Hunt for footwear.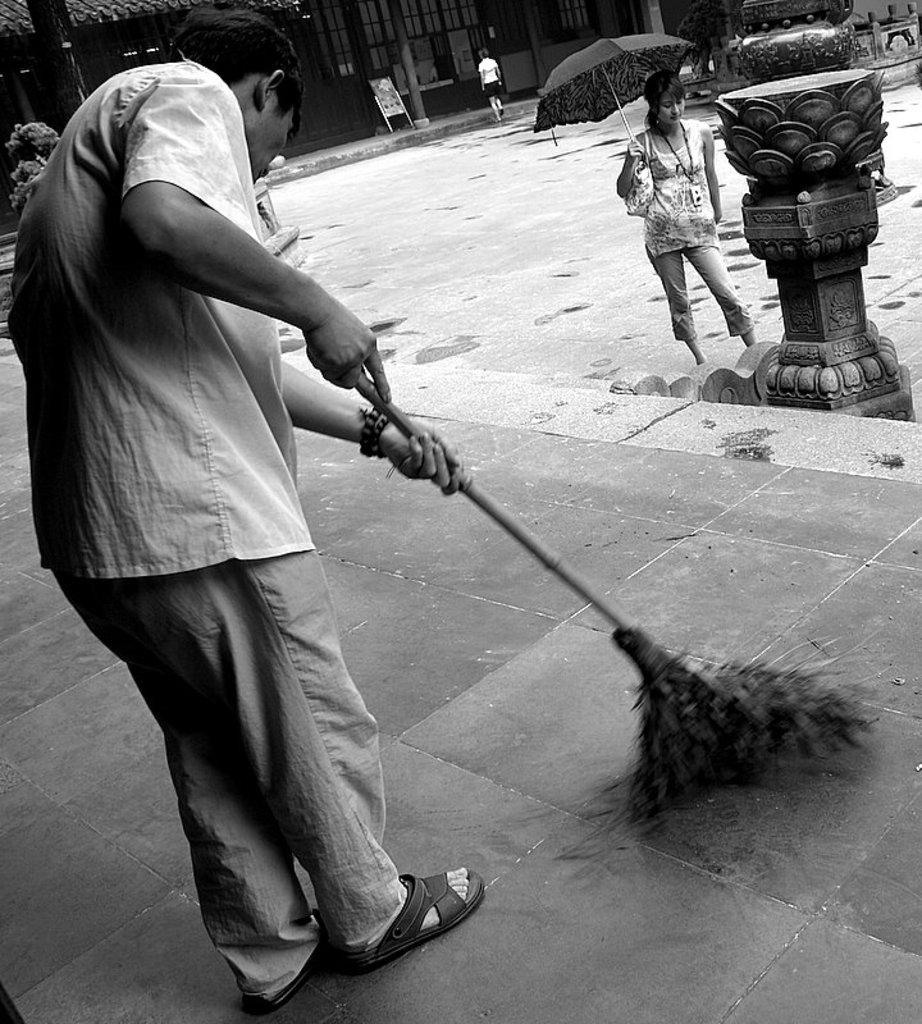
Hunted down at BBox(251, 908, 332, 1016).
